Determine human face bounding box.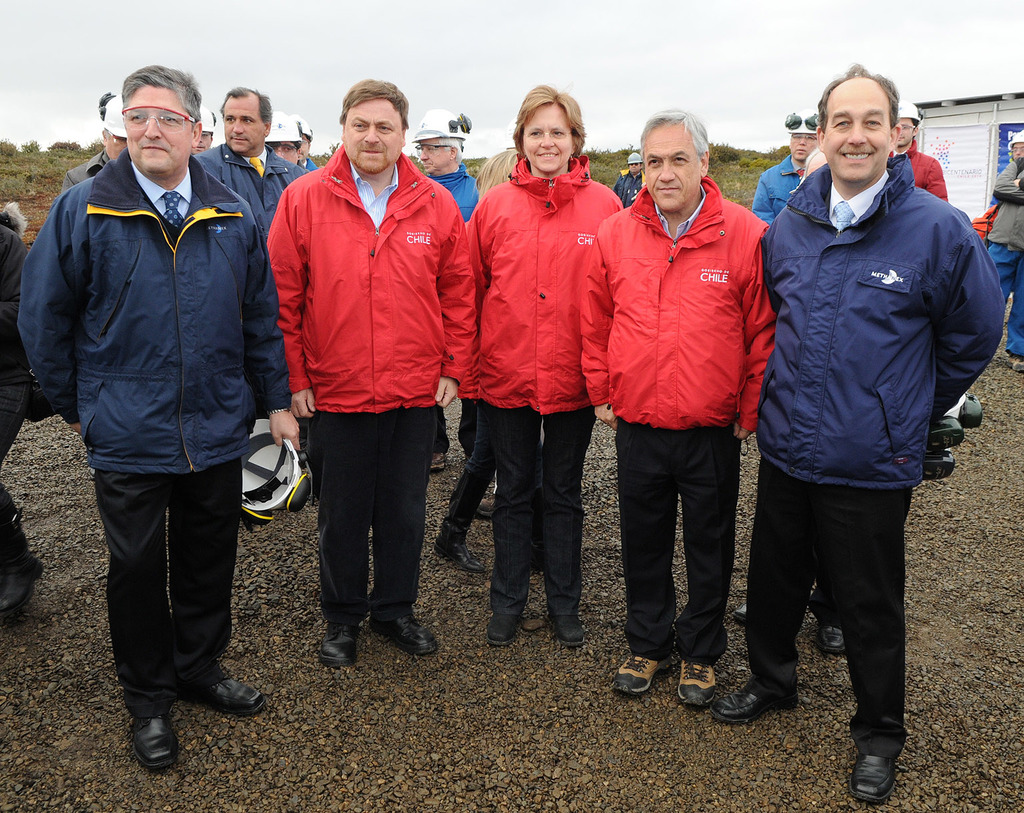
Determined: l=823, t=75, r=891, b=178.
